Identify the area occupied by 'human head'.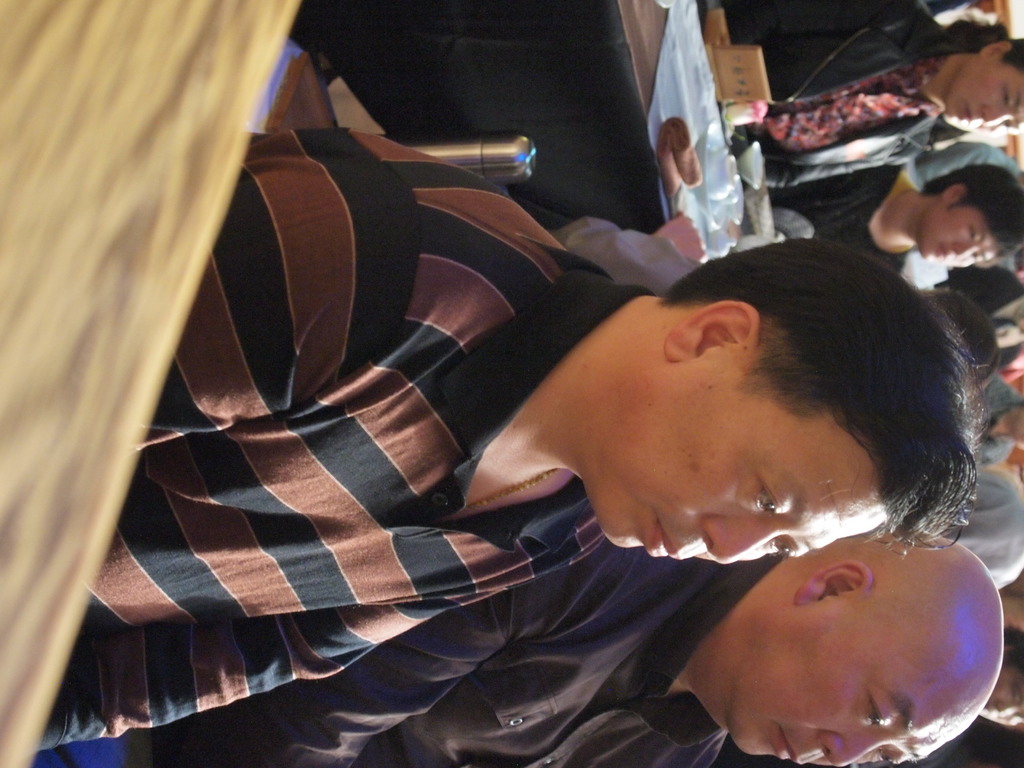
Area: detection(559, 250, 948, 566).
